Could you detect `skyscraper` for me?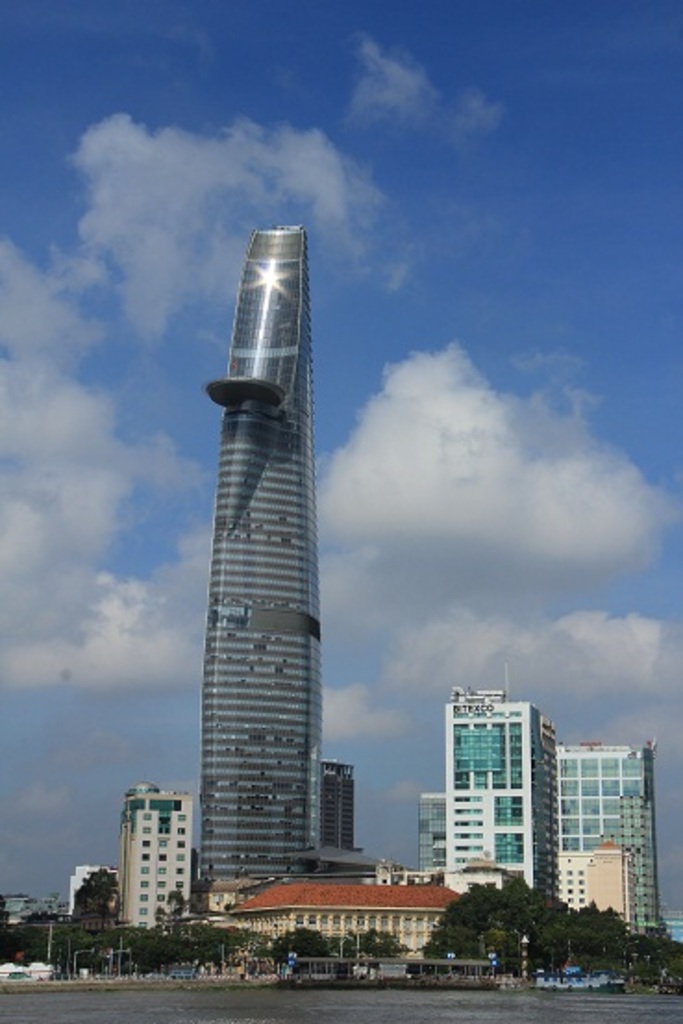
Detection result: detection(318, 770, 366, 852).
